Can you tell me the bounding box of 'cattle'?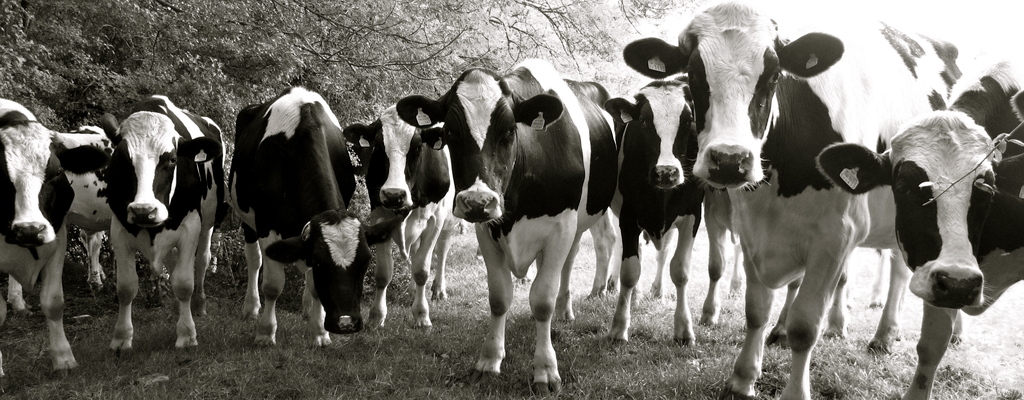
(0,99,113,377).
